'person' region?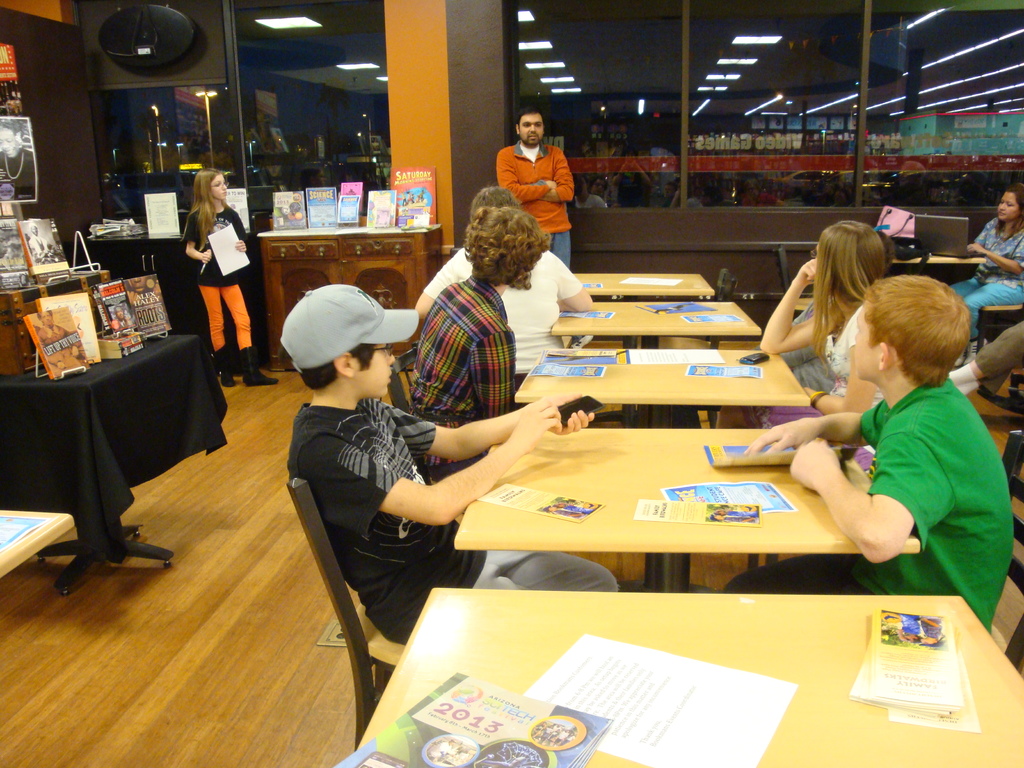
bbox=(131, 276, 157, 303)
